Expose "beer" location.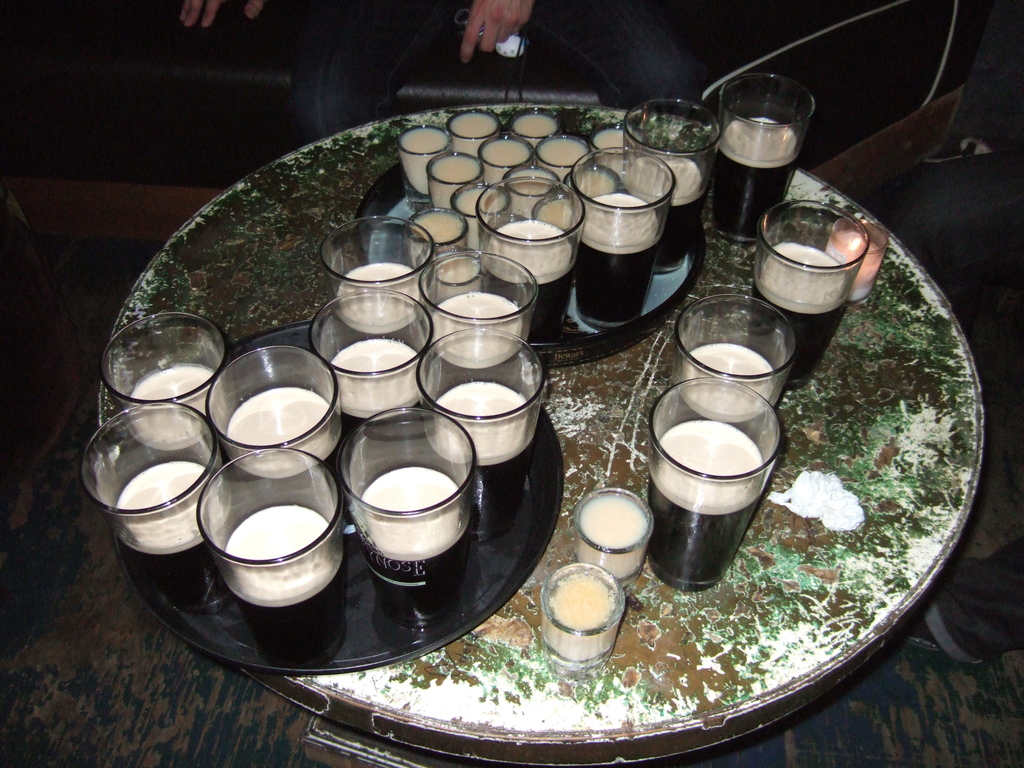
Exposed at select_region(416, 237, 543, 363).
